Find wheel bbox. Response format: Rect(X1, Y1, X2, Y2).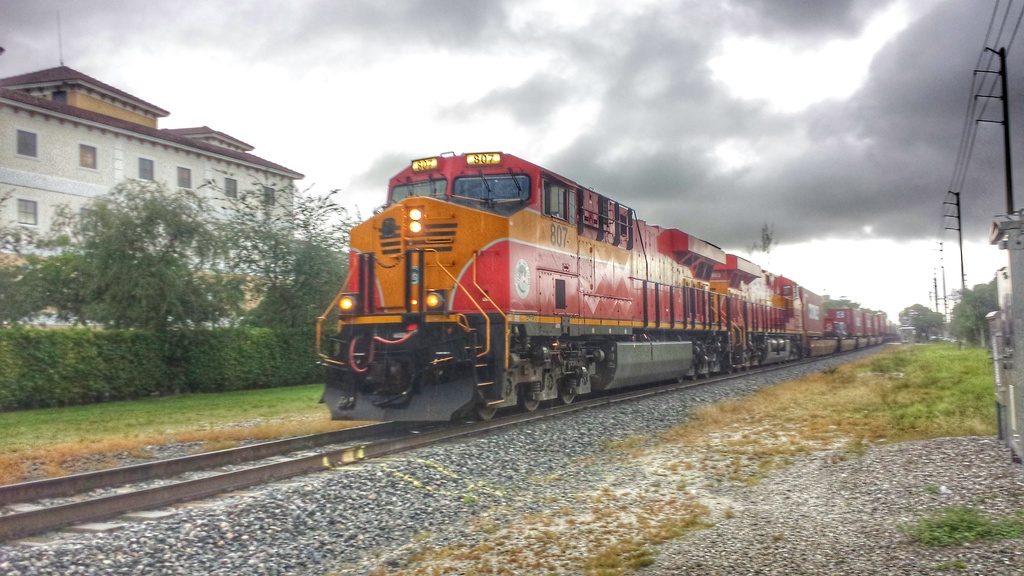
Rect(557, 376, 572, 406).
